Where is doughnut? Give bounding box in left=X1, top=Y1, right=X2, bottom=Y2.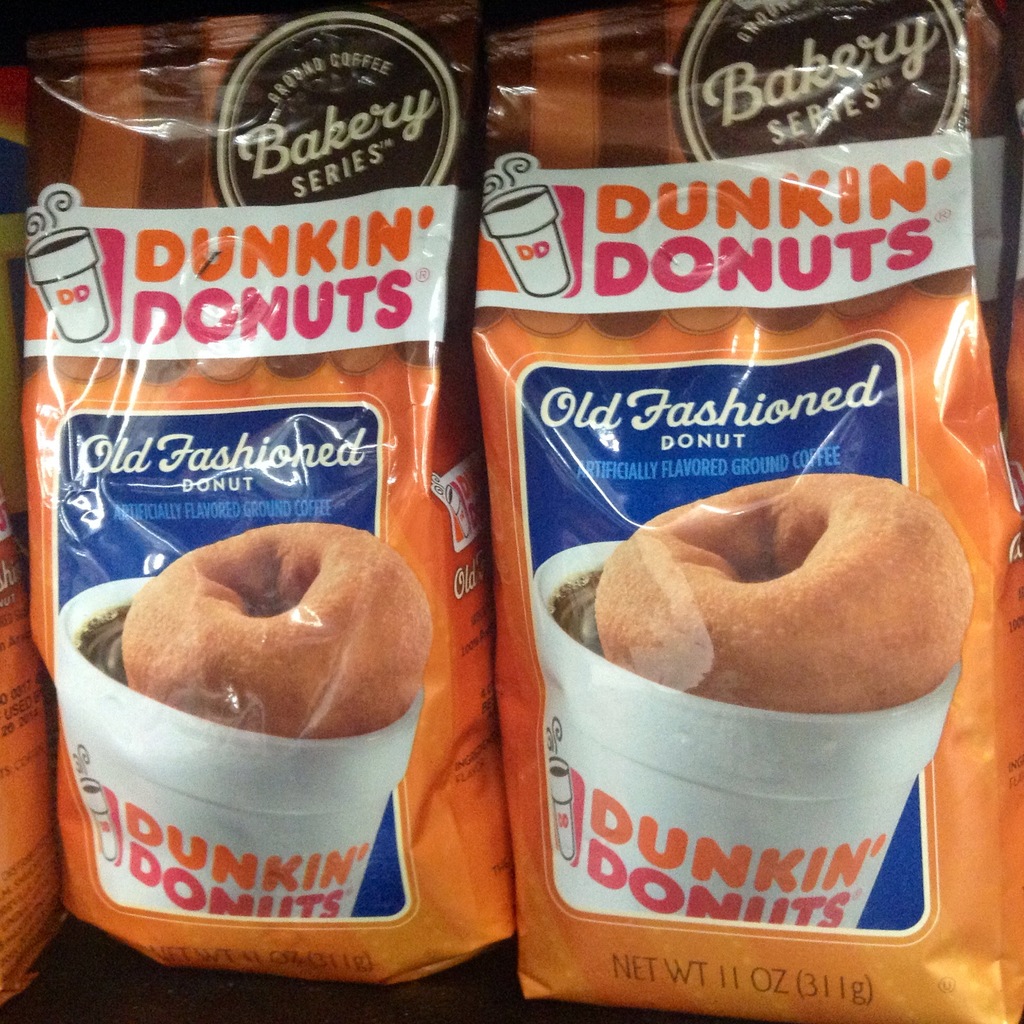
left=104, top=530, right=435, bottom=741.
